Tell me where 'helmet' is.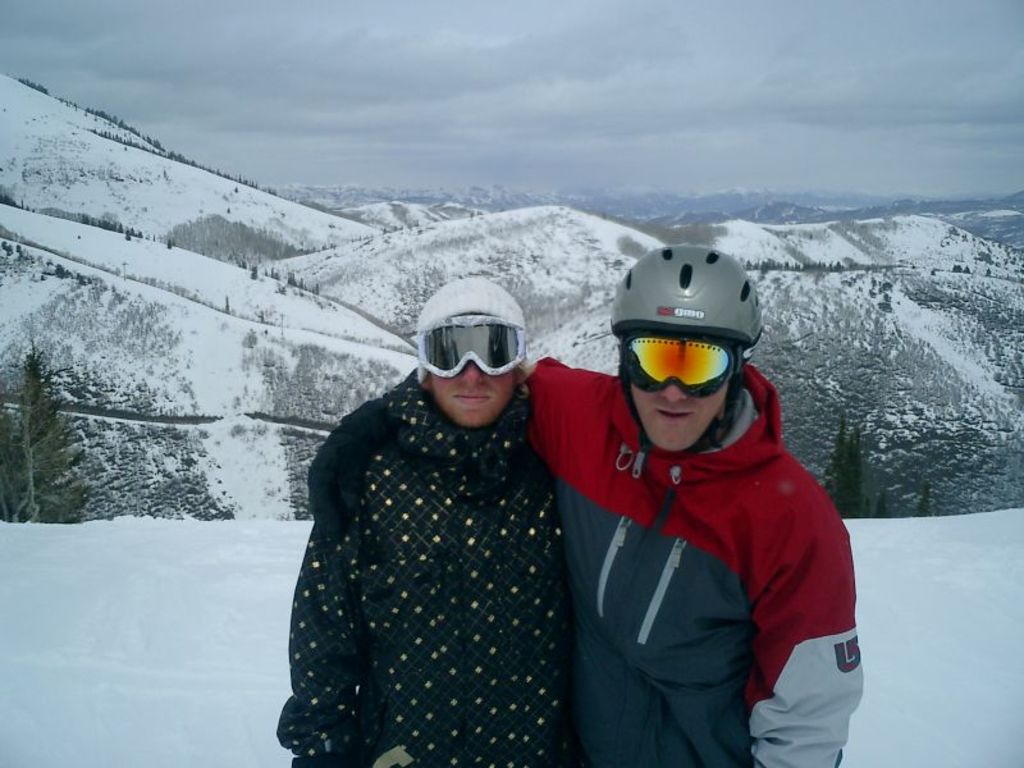
'helmet' is at box=[608, 257, 772, 470].
